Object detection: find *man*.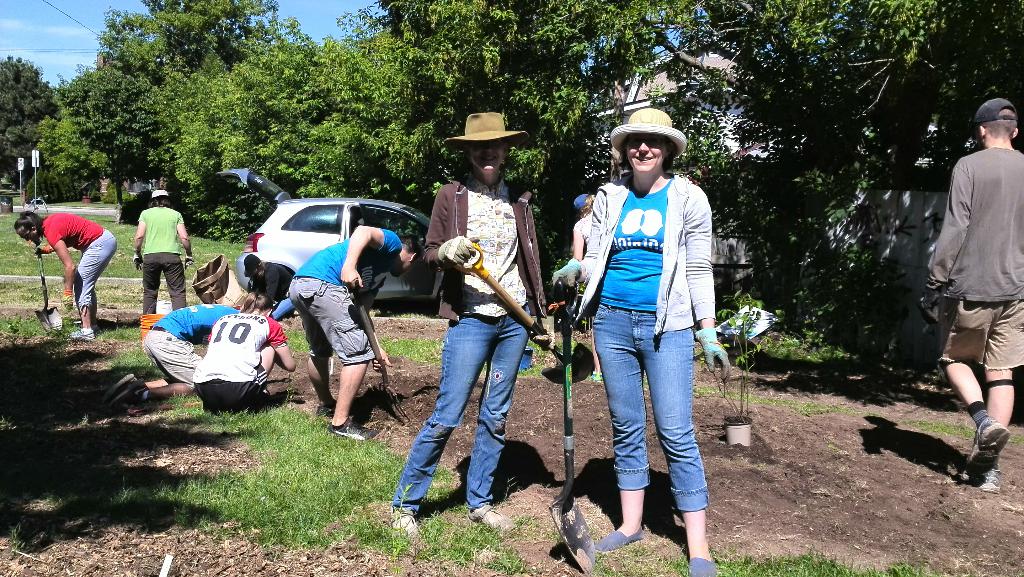
279 220 434 437.
